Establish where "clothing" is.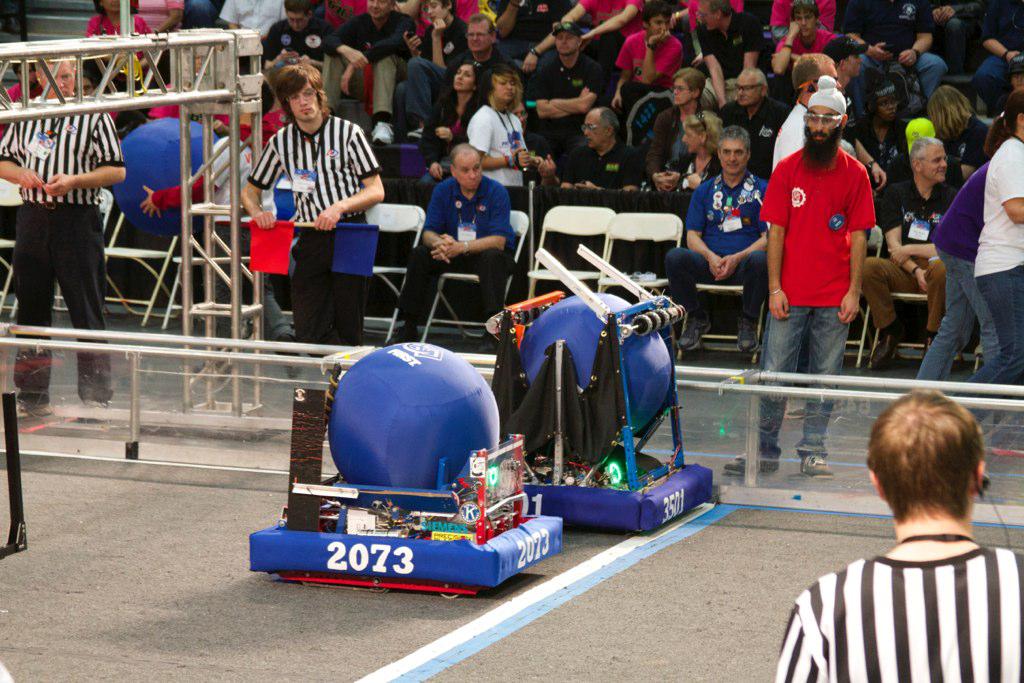
Established at (left=970, top=136, right=1023, bottom=408).
